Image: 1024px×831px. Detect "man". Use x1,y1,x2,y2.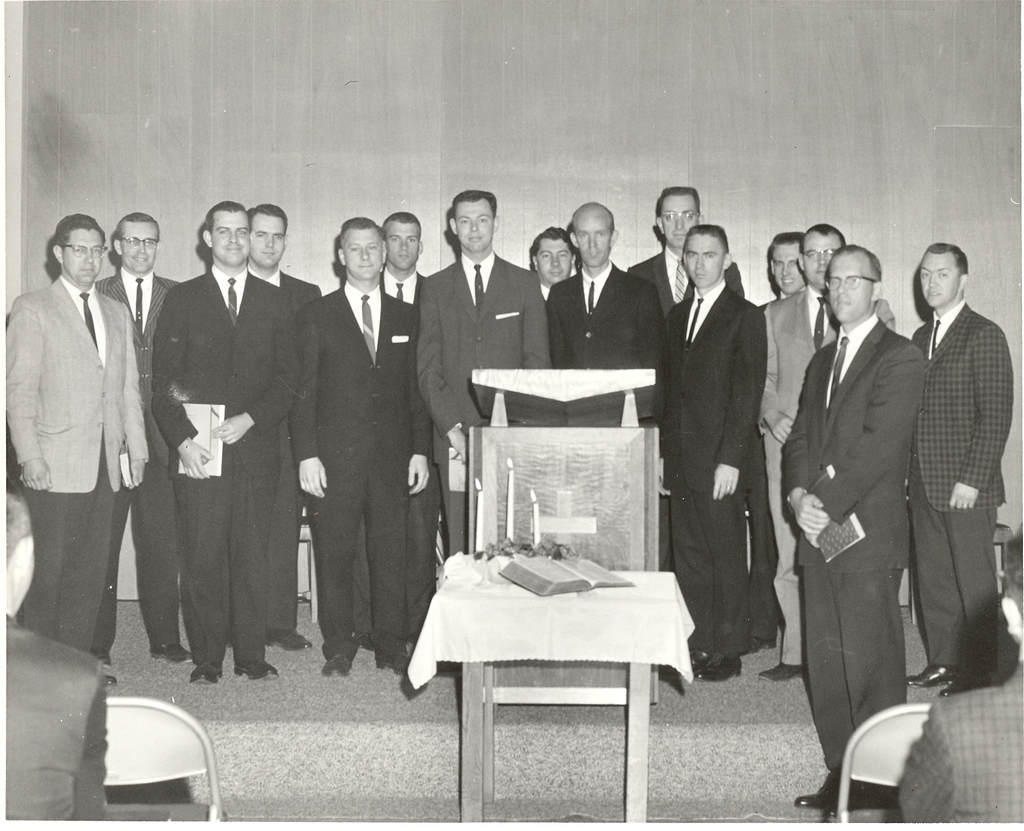
415,195,557,563.
